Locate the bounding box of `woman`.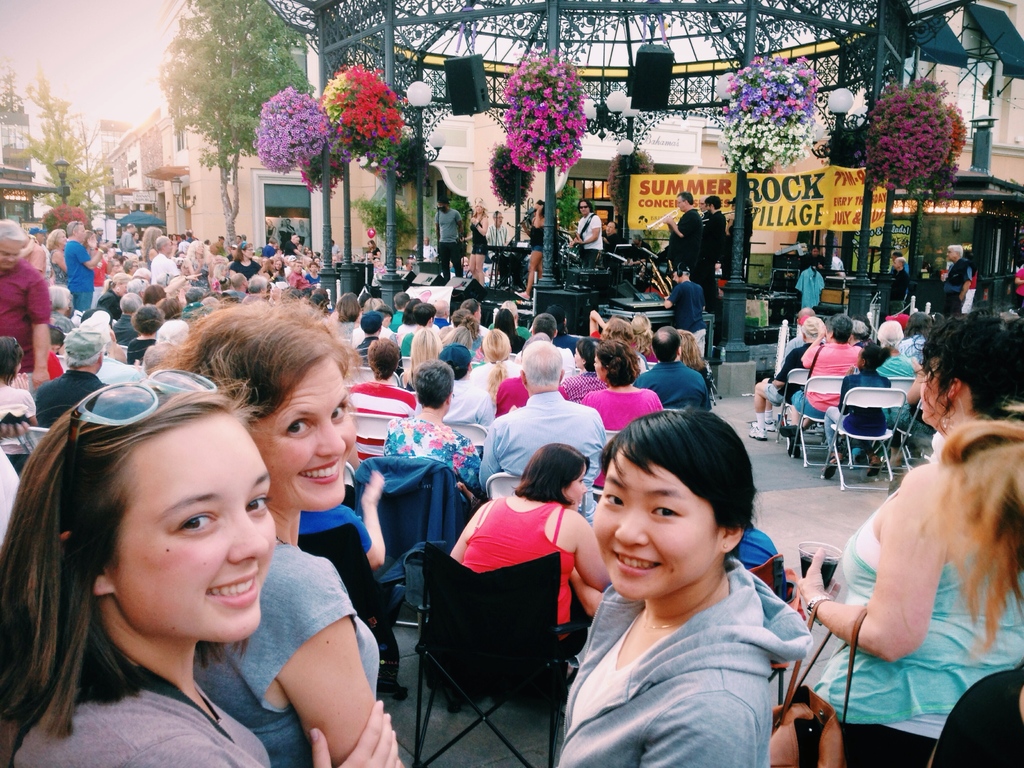
Bounding box: (x1=750, y1=316, x2=826, y2=444).
